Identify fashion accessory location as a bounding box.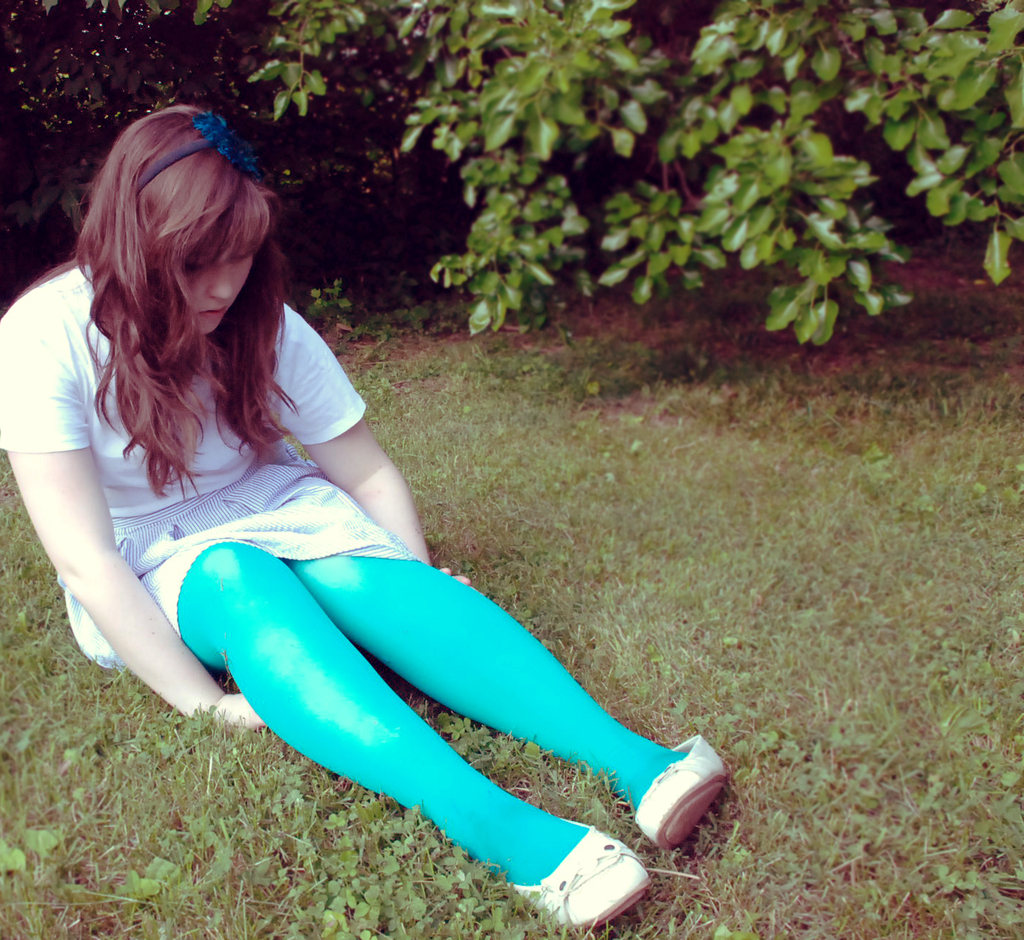
(135, 111, 264, 189).
